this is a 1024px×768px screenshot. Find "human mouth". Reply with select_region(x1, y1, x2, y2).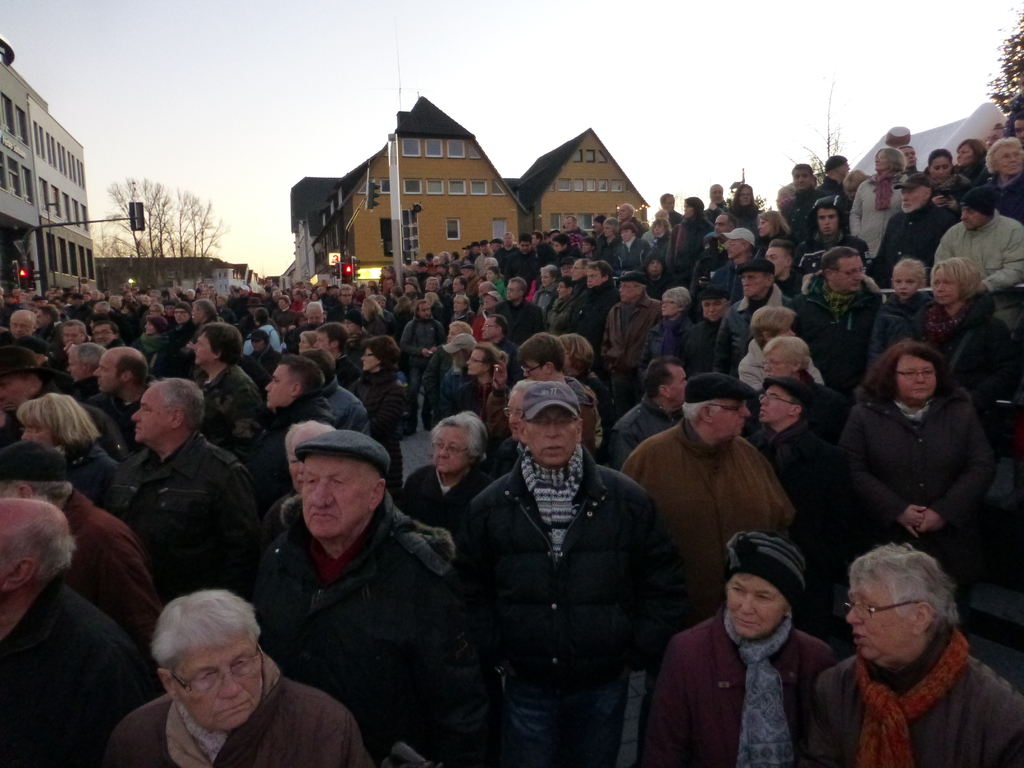
select_region(309, 509, 338, 524).
